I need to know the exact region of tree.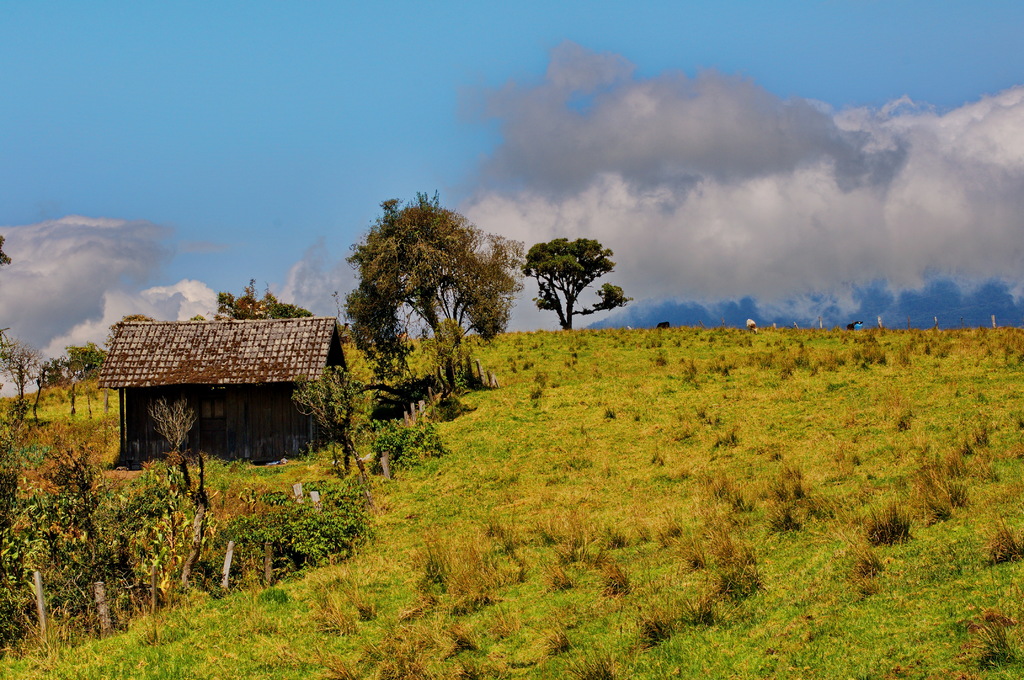
Region: <bbox>529, 219, 647, 345</bbox>.
